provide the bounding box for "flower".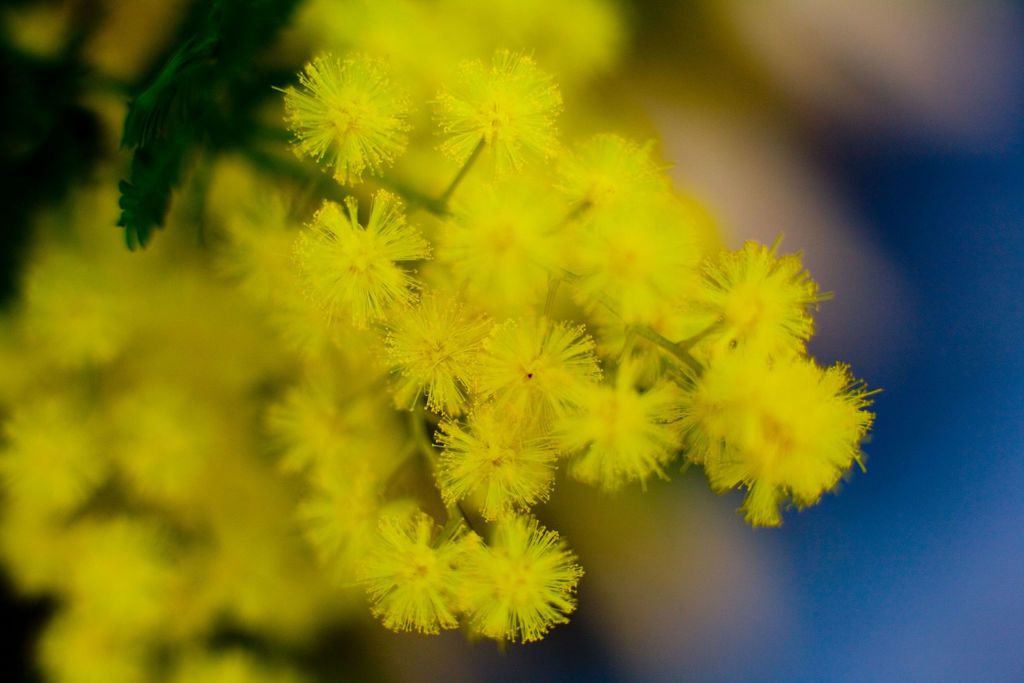
bbox=[294, 190, 435, 328].
